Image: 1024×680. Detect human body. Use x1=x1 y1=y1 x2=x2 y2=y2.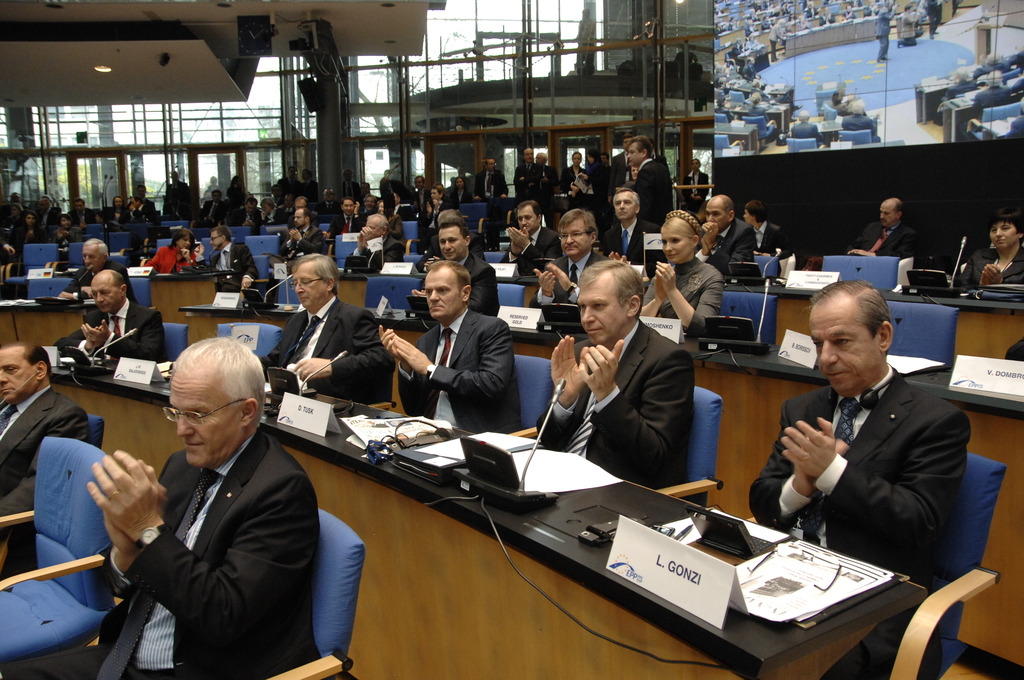
x1=818 y1=8 x2=833 y2=26.
